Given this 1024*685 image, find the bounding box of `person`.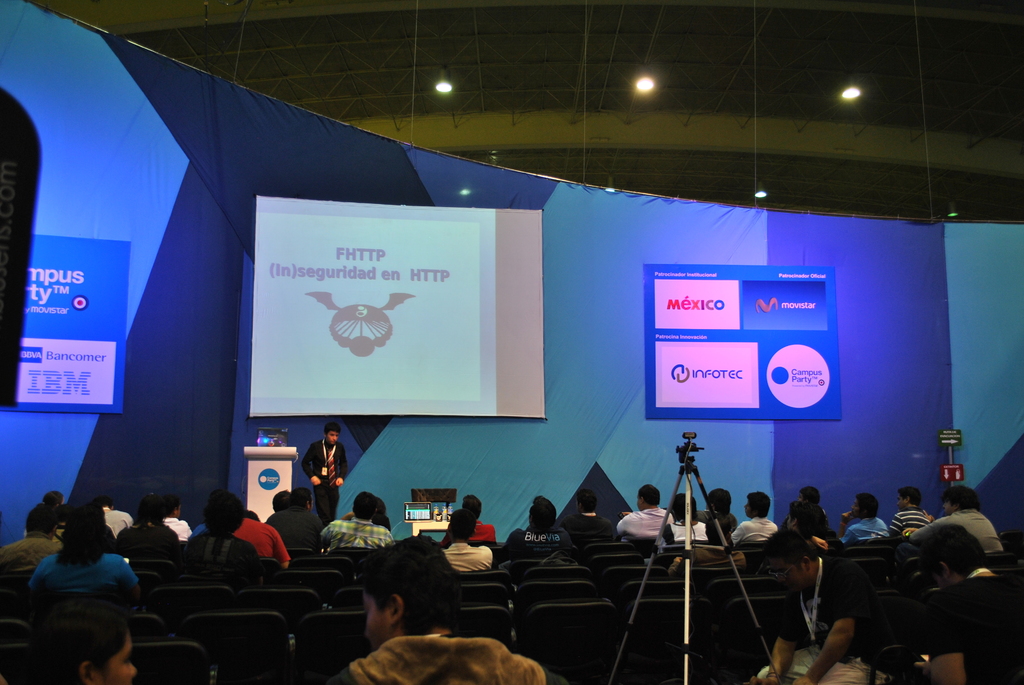
{"x1": 296, "y1": 420, "x2": 347, "y2": 528}.
